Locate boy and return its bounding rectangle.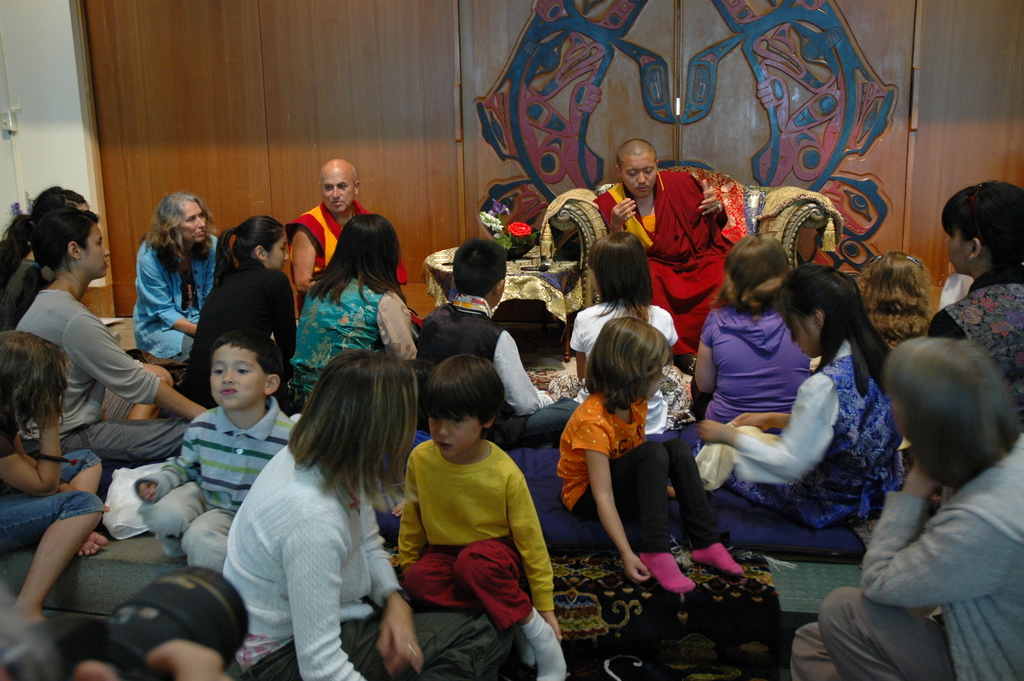
bbox=(417, 238, 580, 450).
